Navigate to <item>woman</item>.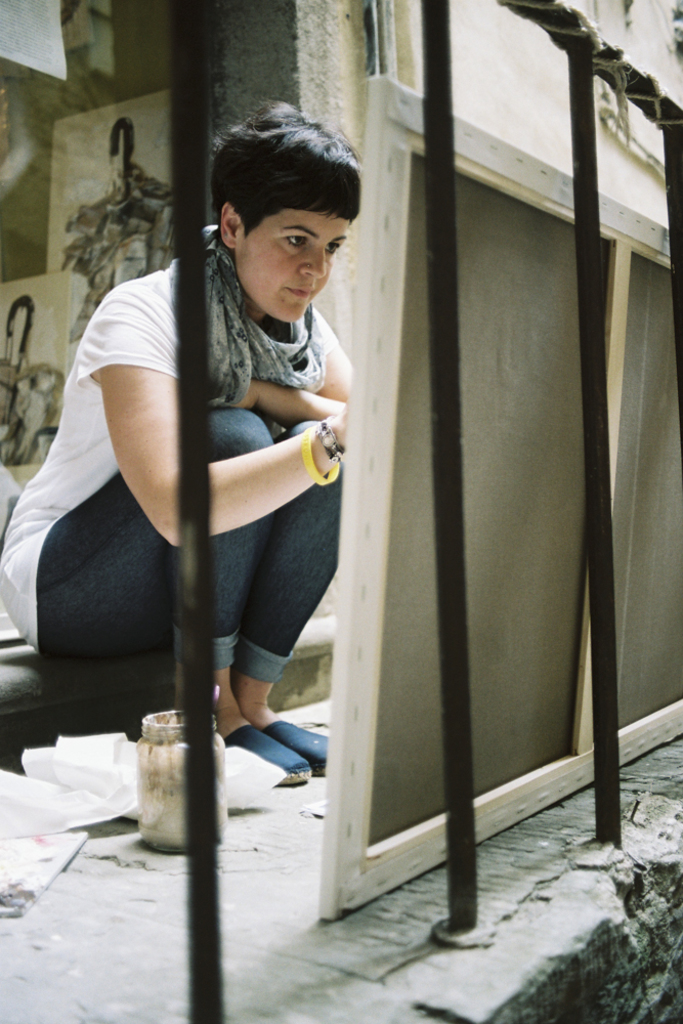
Navigation target: bbox(0, 103, 362, 780).
